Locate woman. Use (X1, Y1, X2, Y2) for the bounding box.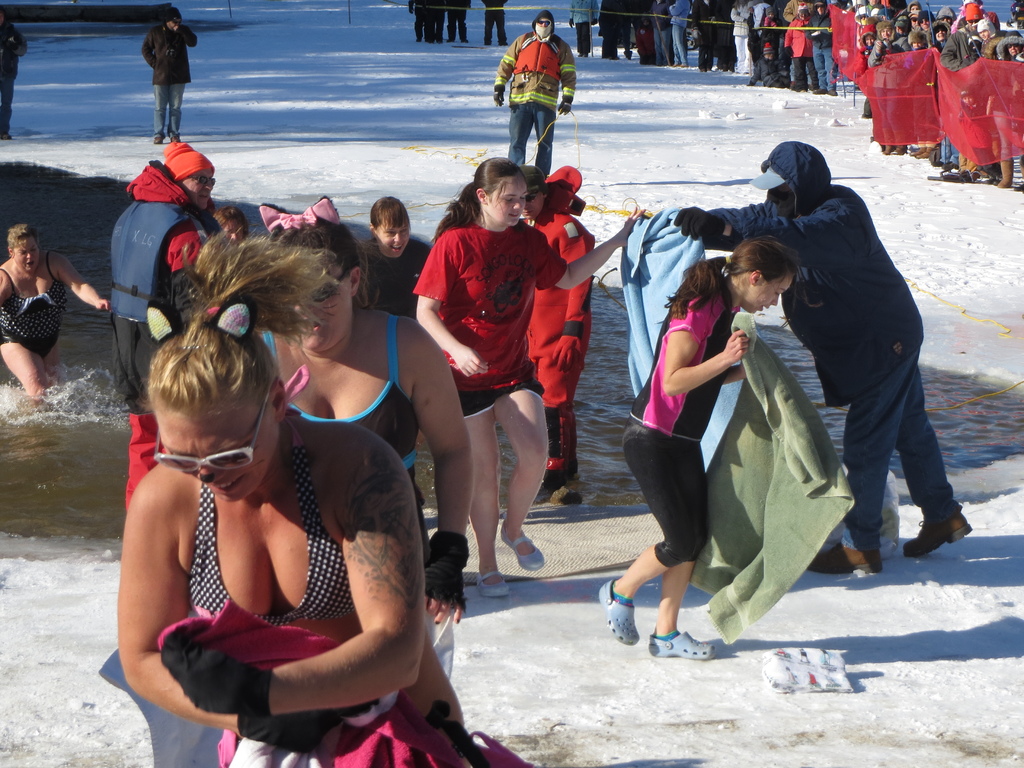
(257, 195, 473, 685).
